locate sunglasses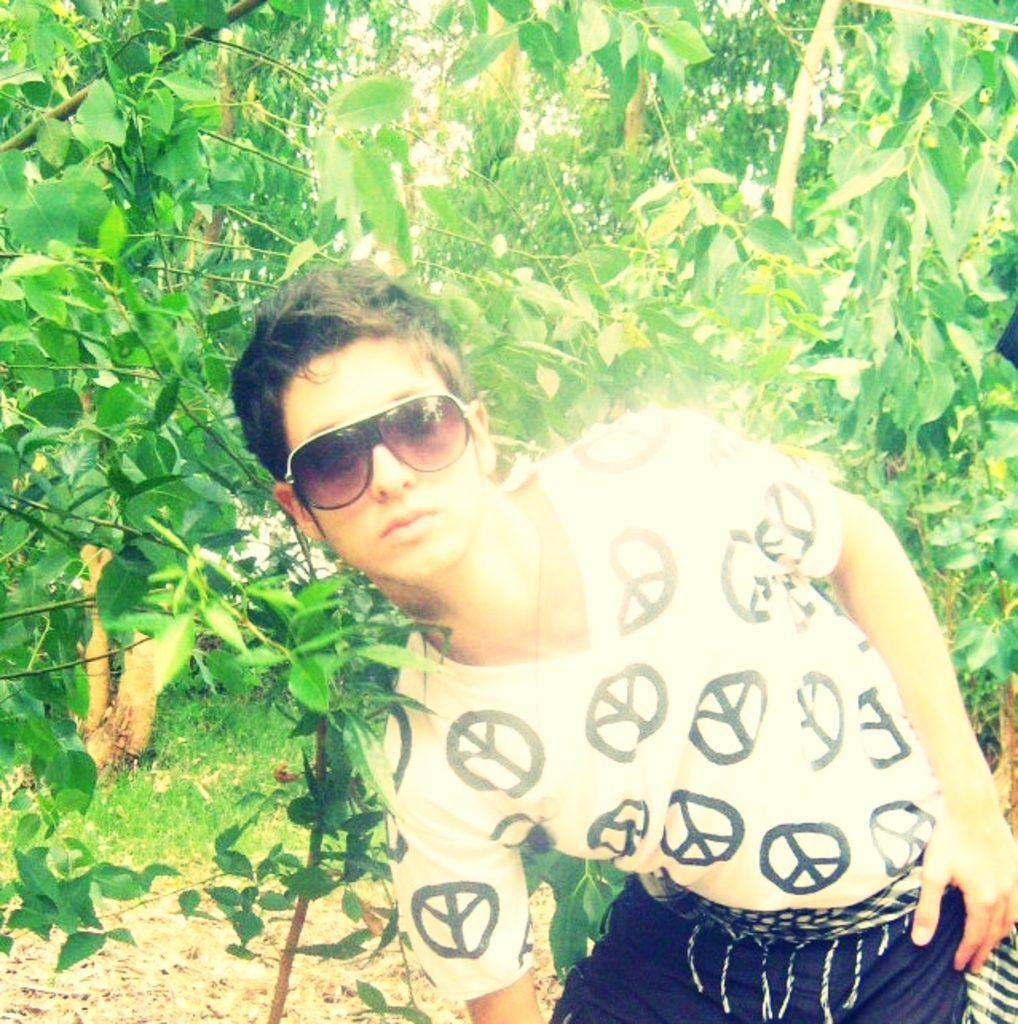
detection(284, 392, 472, 512)
